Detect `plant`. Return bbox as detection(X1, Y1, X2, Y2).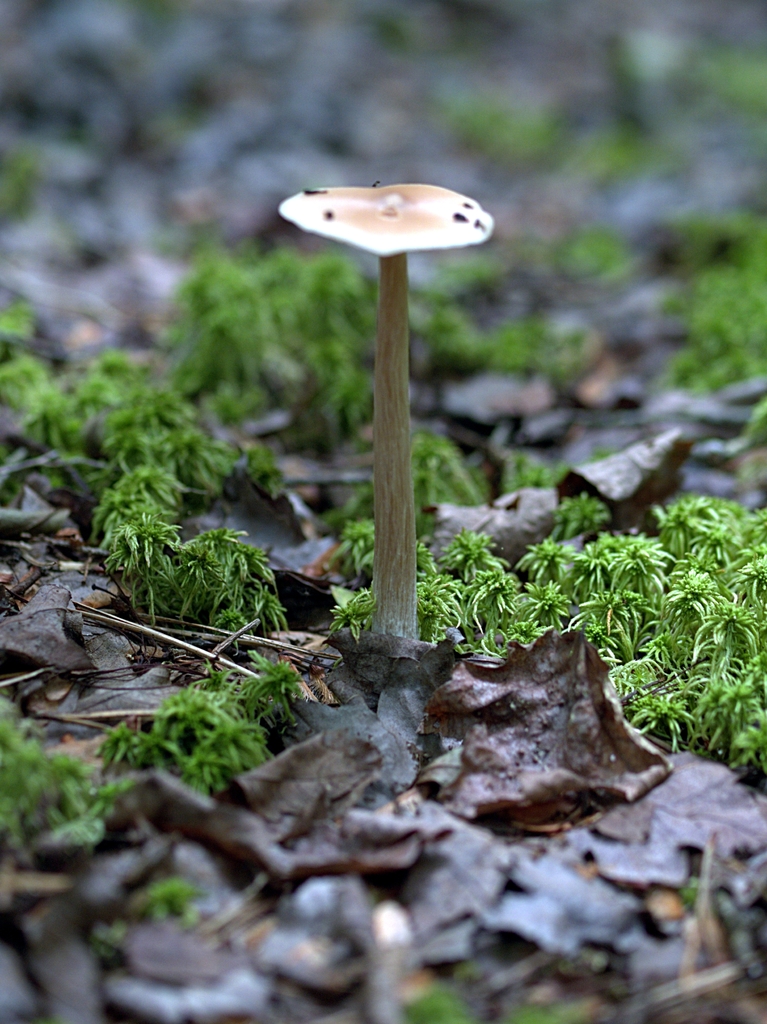
detection(332, 583, 369, 641).
